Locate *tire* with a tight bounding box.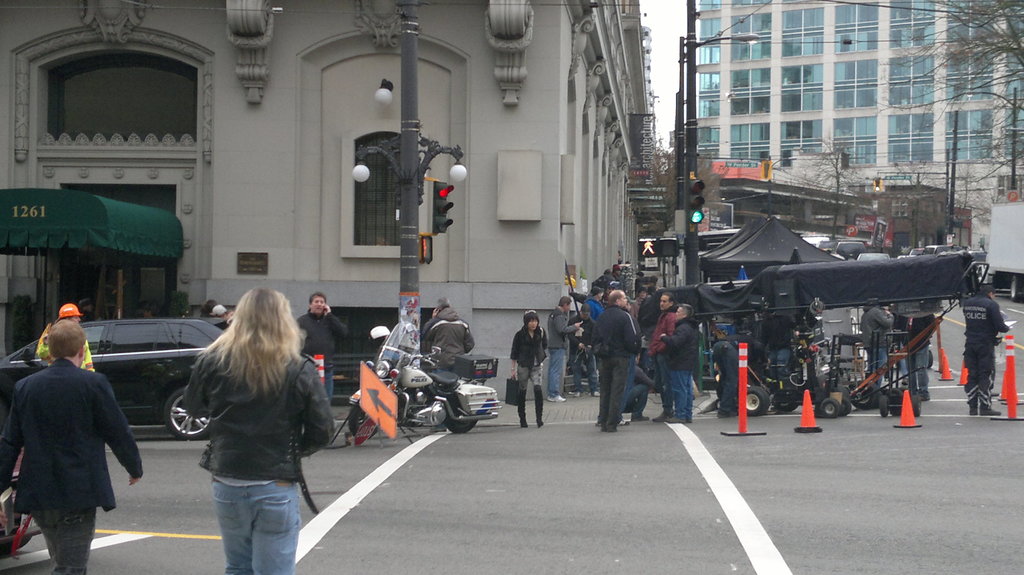
(1009, 277, 1023, 304).
